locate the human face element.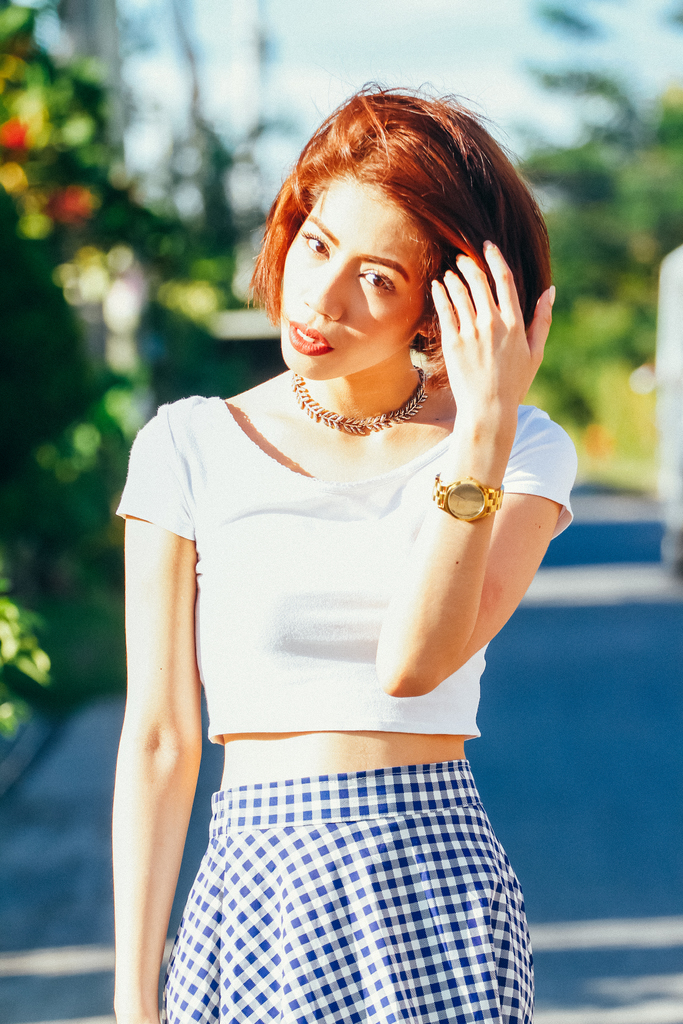
Element bbox: [279, 175, 423, 380].
